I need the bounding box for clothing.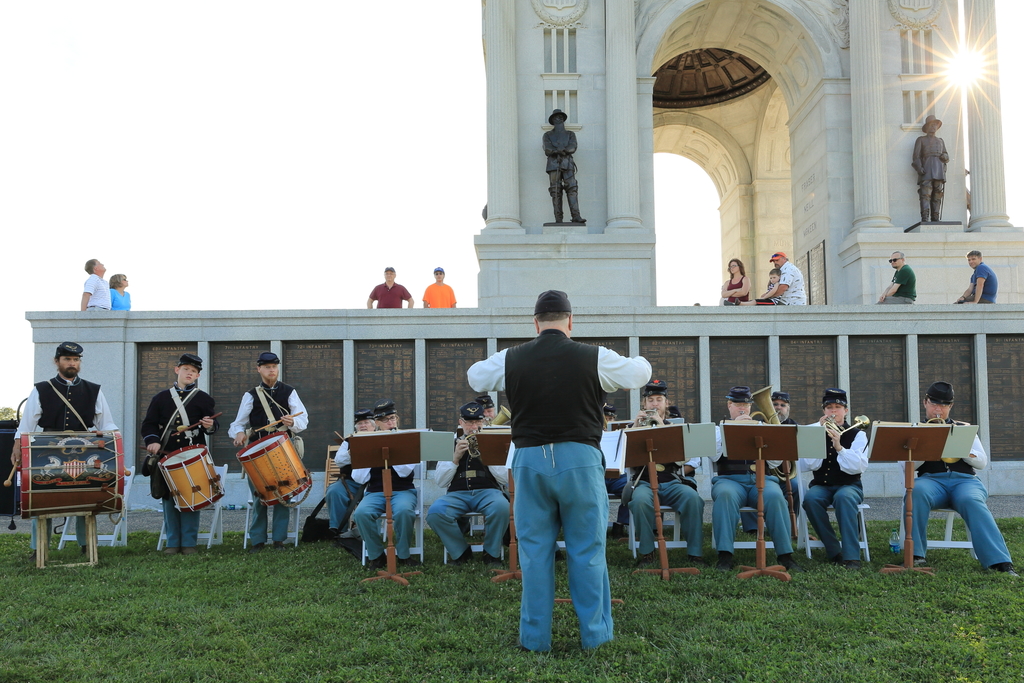
Here it is: x1=423 y1=280 x2=458 y2=310.
